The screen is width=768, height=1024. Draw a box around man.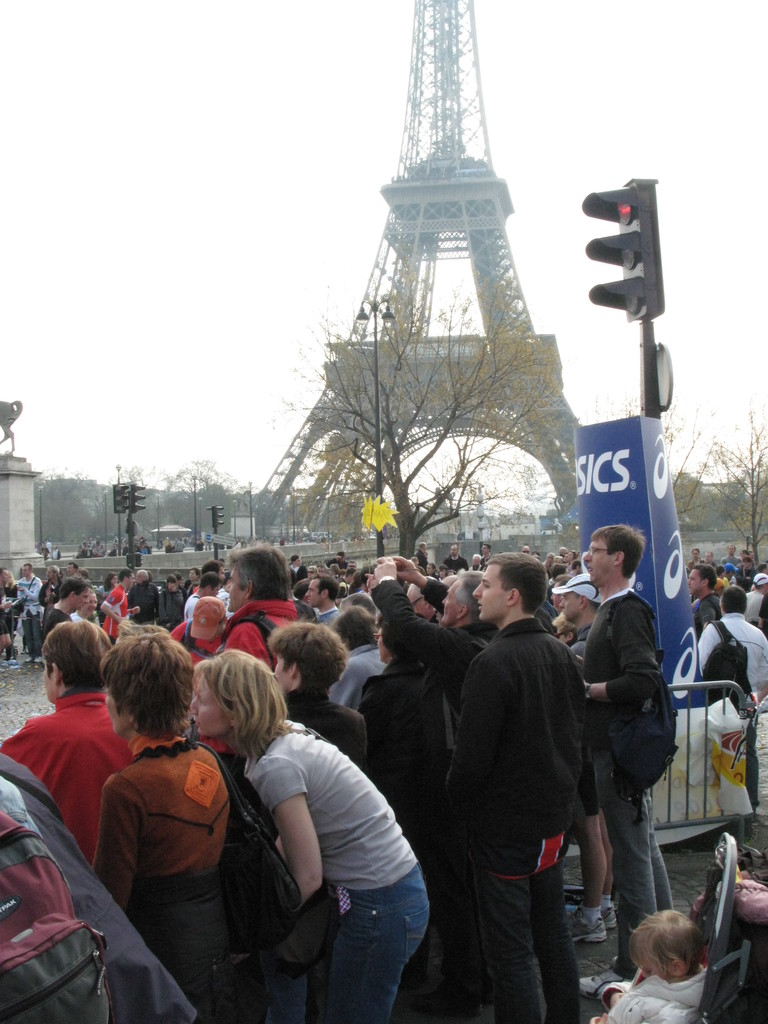
left=106, top=568, right=149, bottom=647.
